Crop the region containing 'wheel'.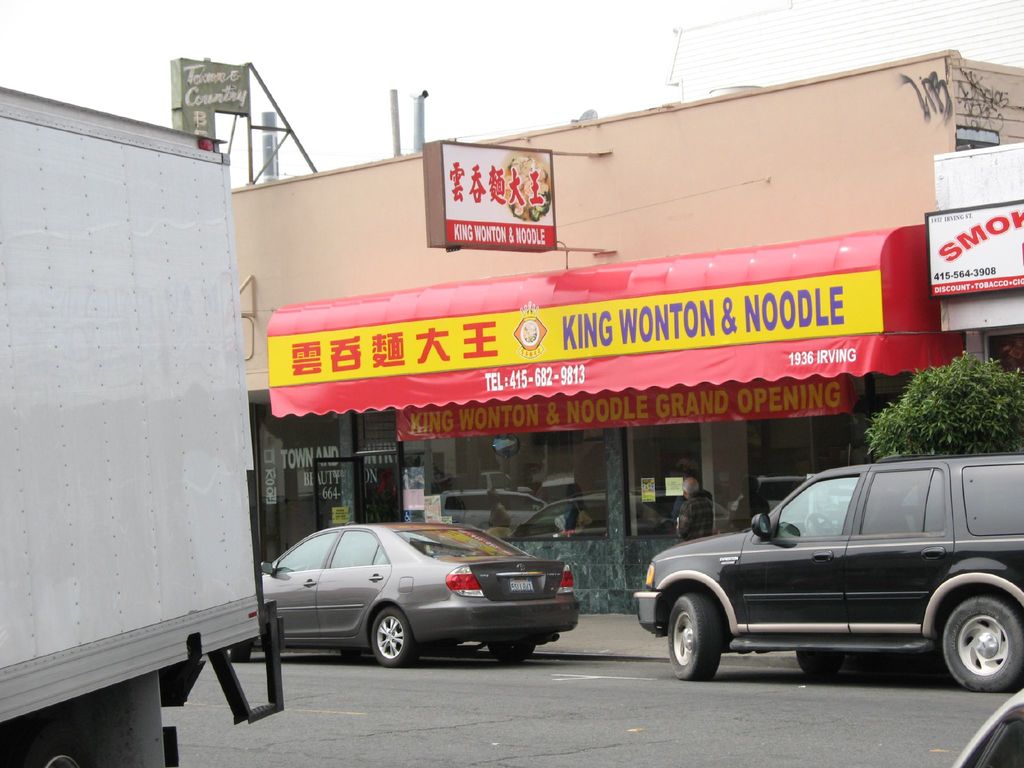
Crop region: <region>669, 595, 717, 680</region>.
